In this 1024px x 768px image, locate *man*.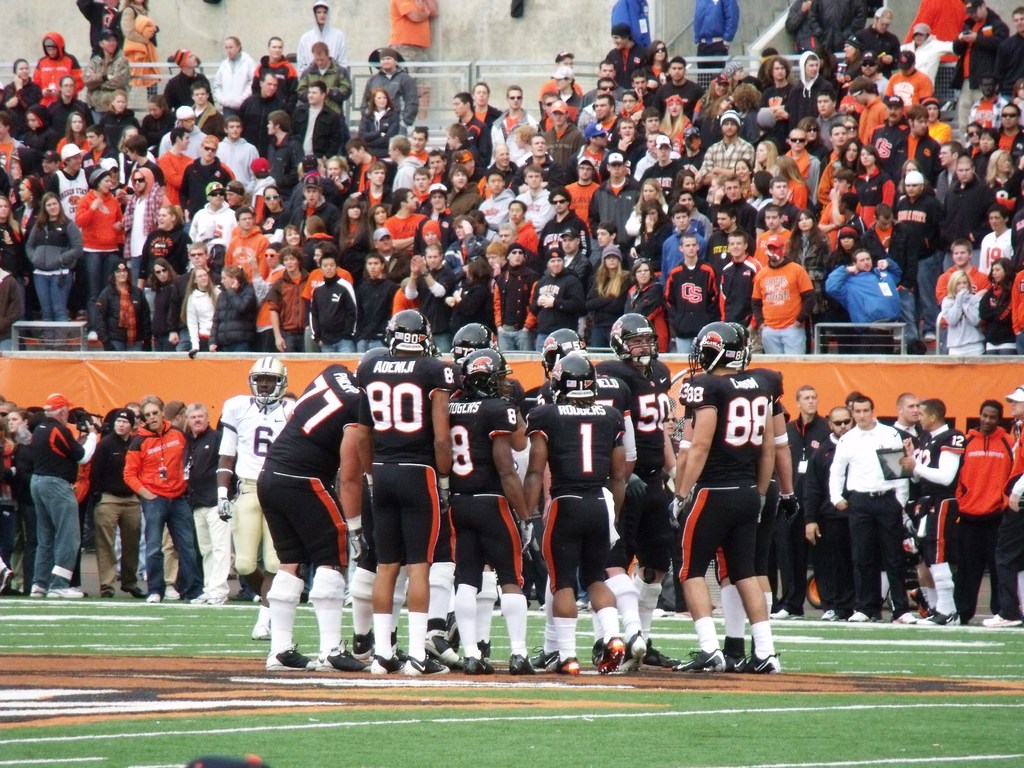
Bounding box: [x1=180, y1=136, x2=236, y2=225].
